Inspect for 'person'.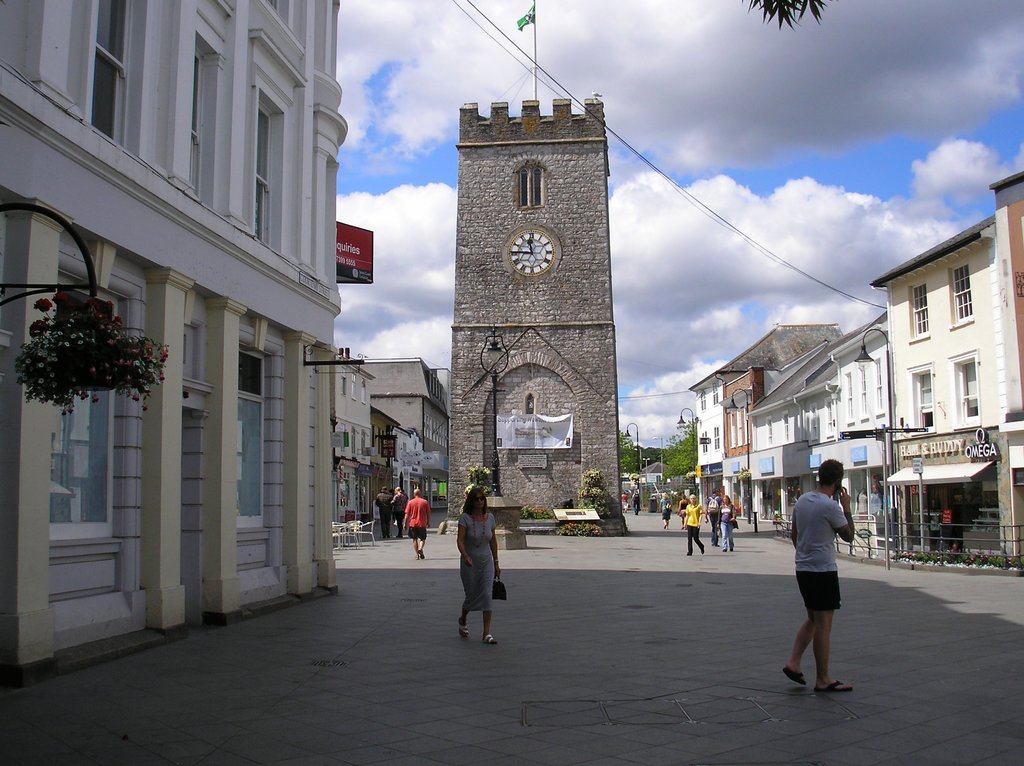
Inspection: (x1=717, y1=495, x2=735, y2=552).
